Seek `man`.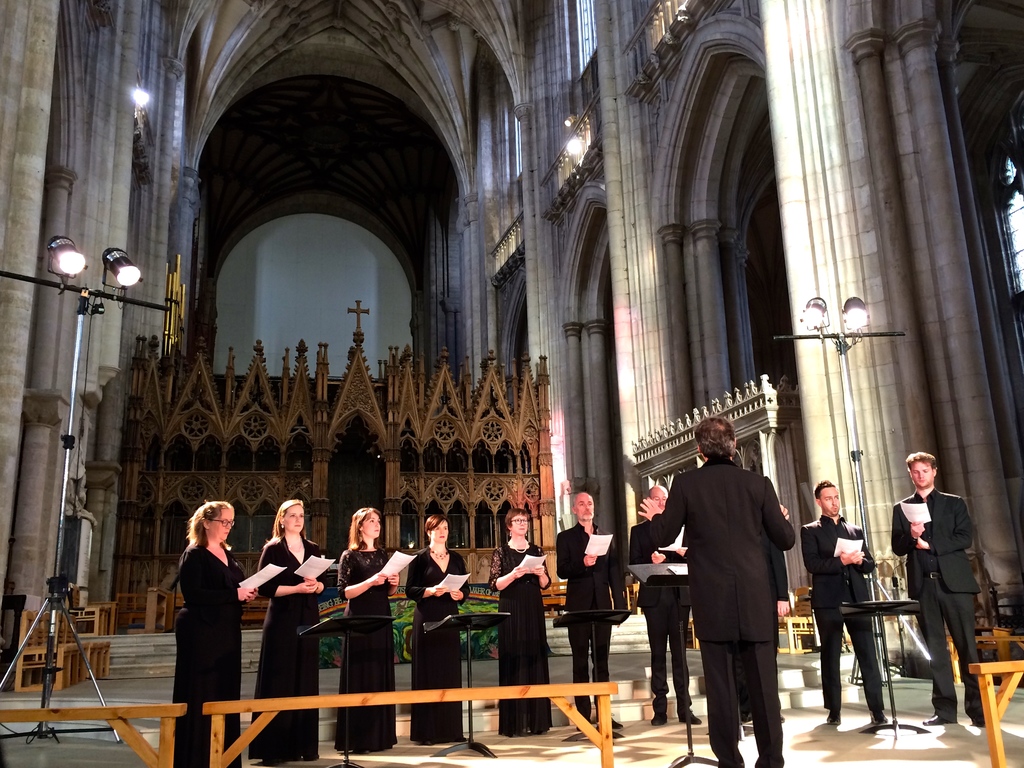
[657, 413, 810, 755].
